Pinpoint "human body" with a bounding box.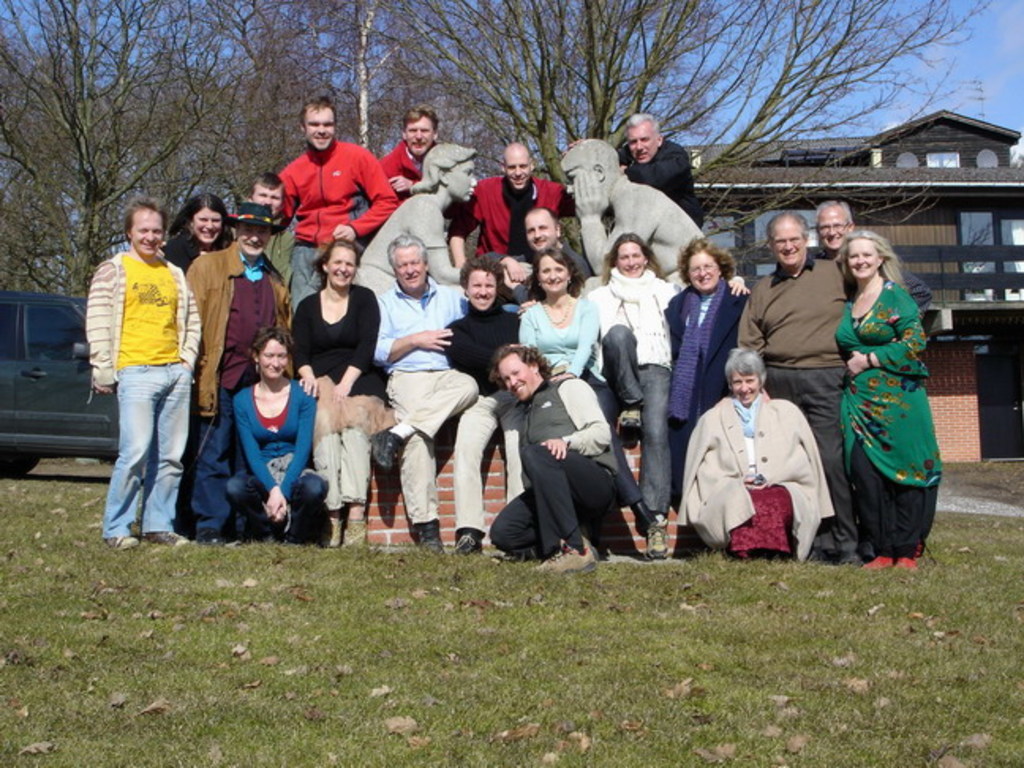
<bbox>593, 239, 676, 548</bbox>.
